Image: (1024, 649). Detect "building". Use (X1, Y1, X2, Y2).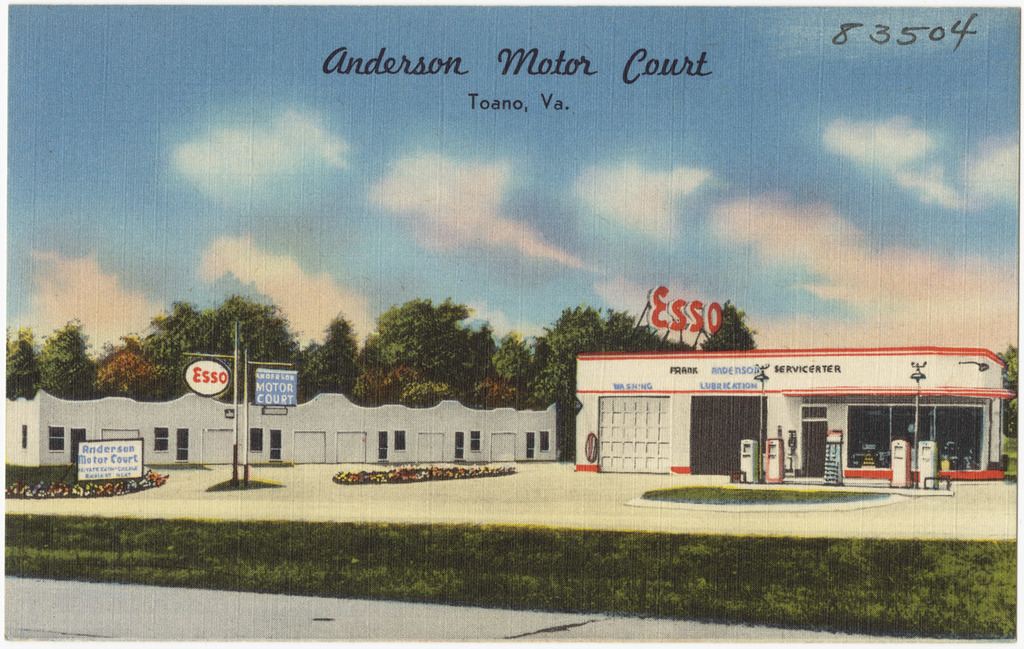
(0, 393, 558, 472).
